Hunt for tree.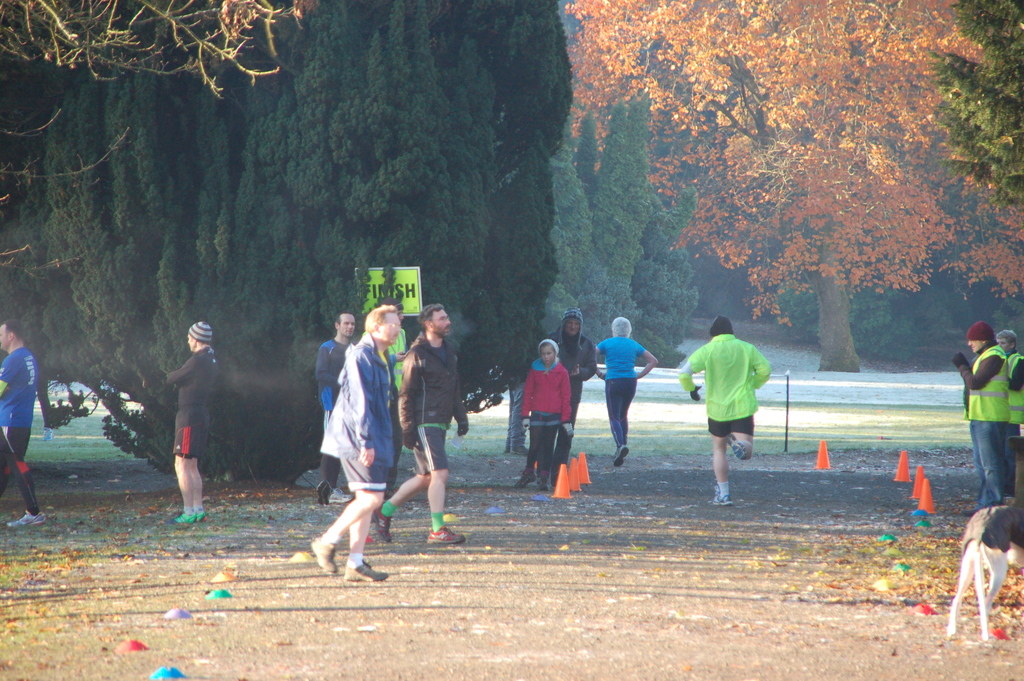
Hunted down at (left=630, top=118, right=714, bottom=373).
